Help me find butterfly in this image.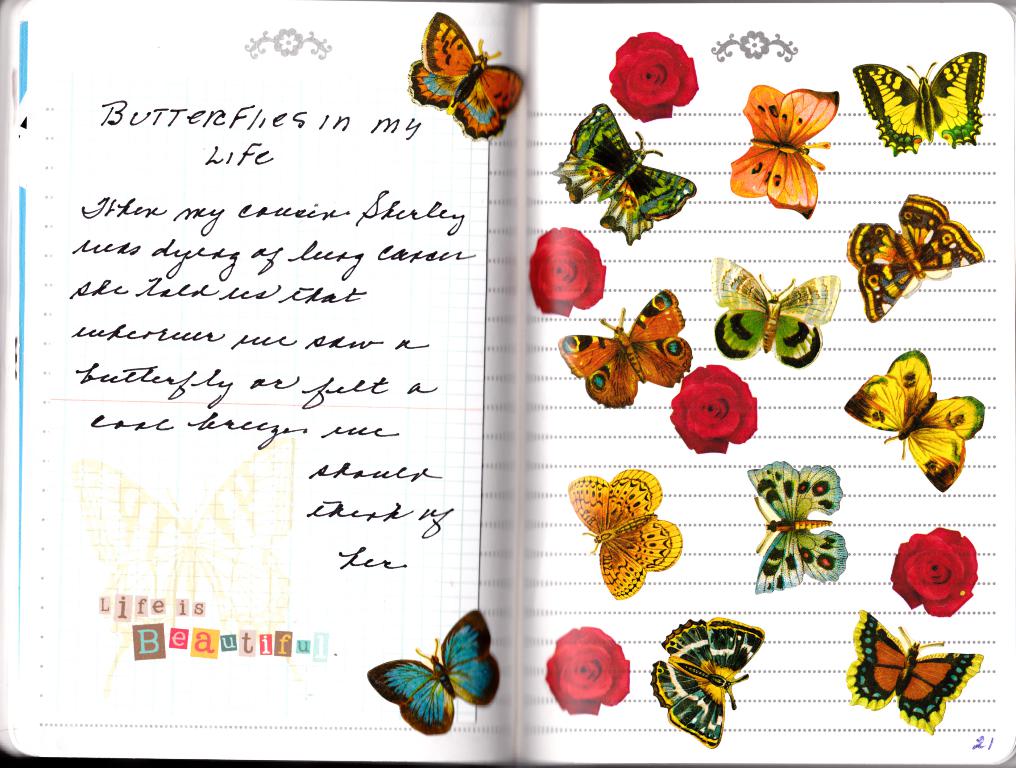
Found it: (846,612,979,737).
